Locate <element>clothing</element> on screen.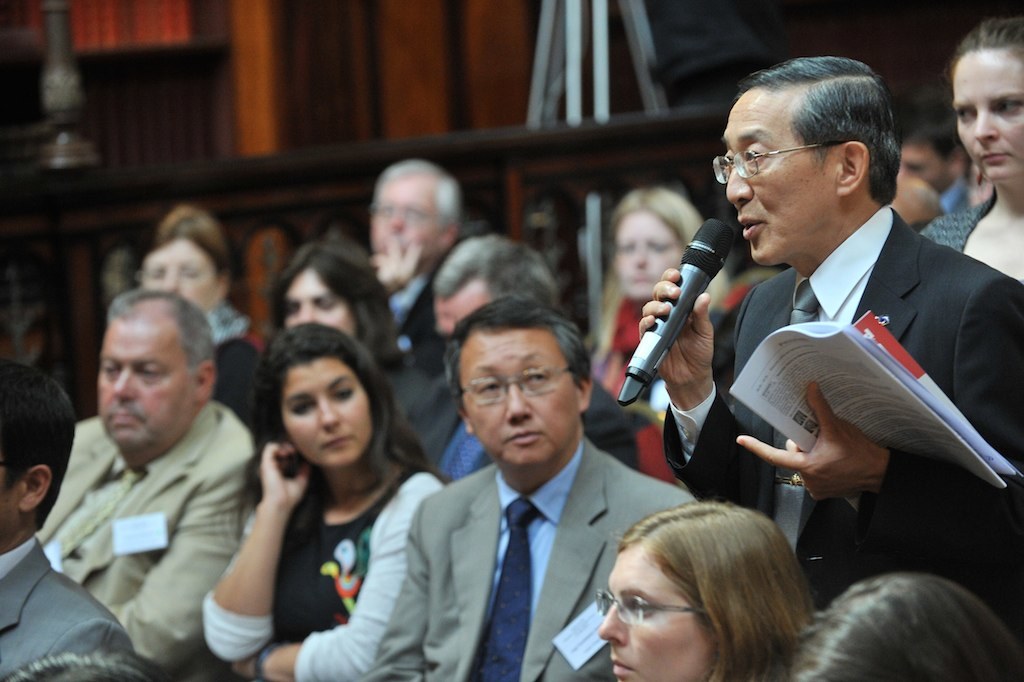
On screen at BBox(199, 464, 449, 681).
